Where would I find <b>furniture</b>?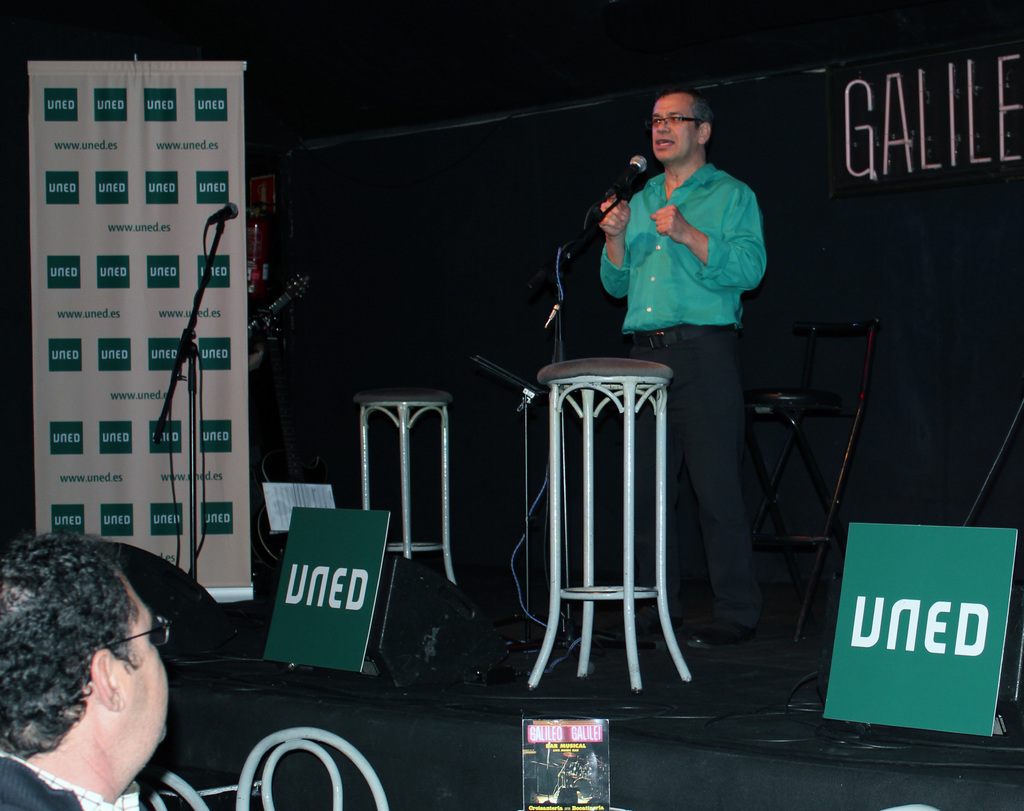
At <region>529, 358, 688, 690</region>.
